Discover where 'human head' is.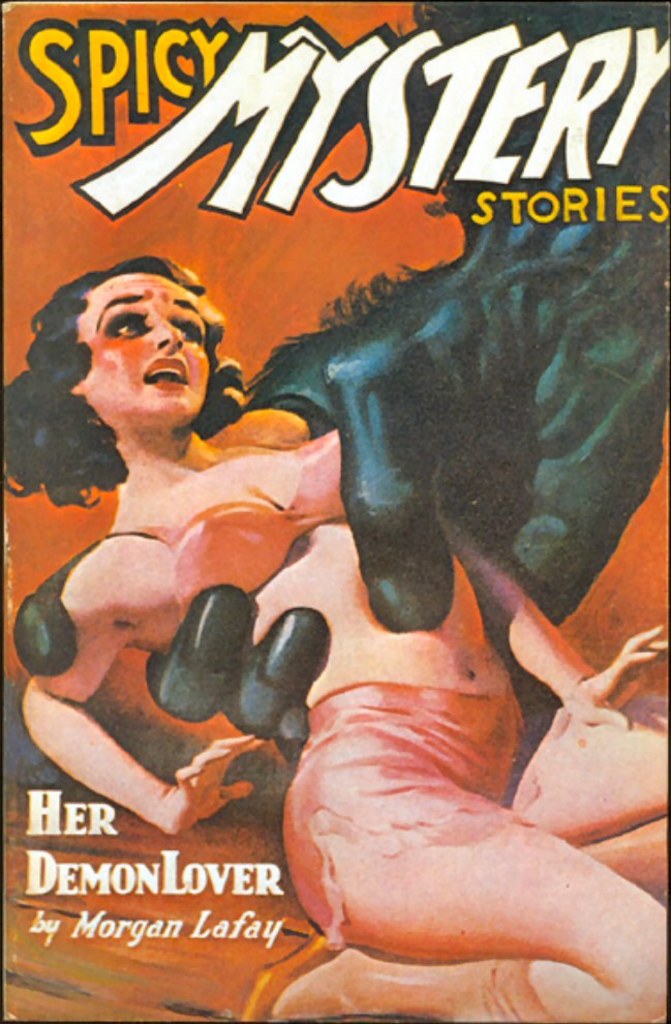
Discovered at x1=44, y1=244, x2=222, y2=442.
